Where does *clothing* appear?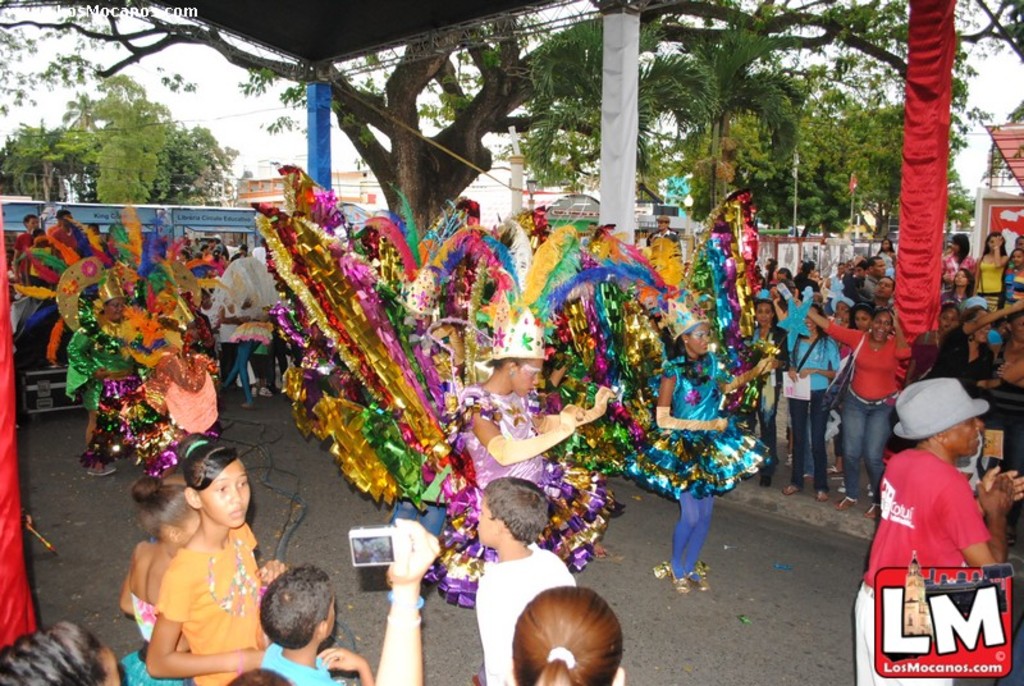
Appears at locate(823, 324, 913, 401).
